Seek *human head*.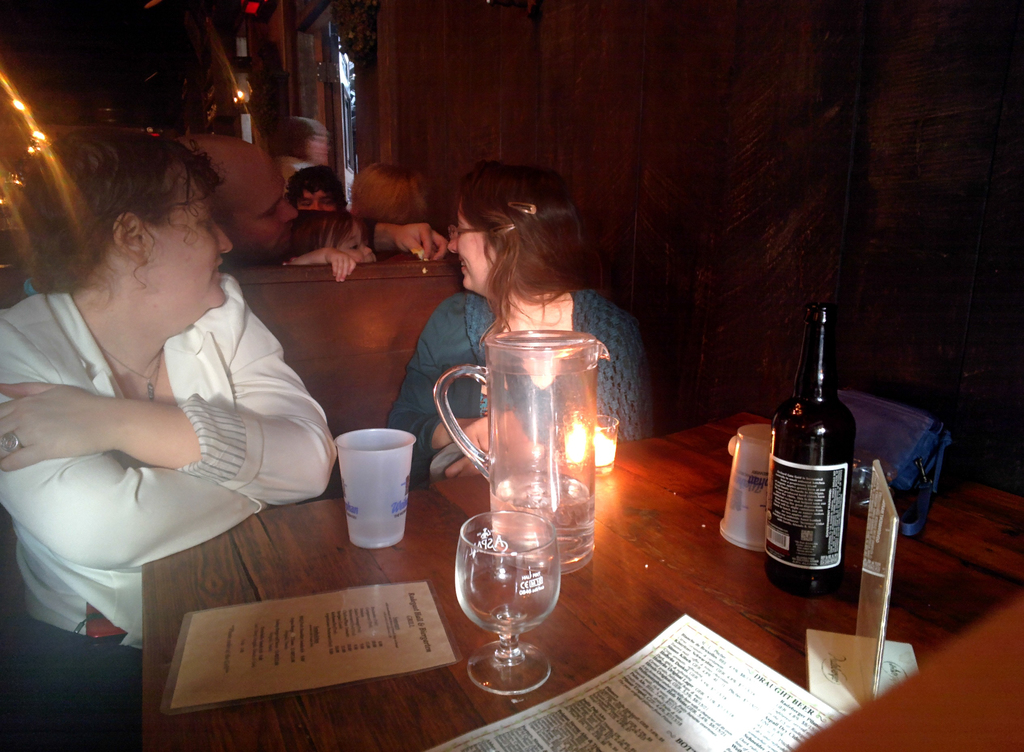
(442,161,583,300).
